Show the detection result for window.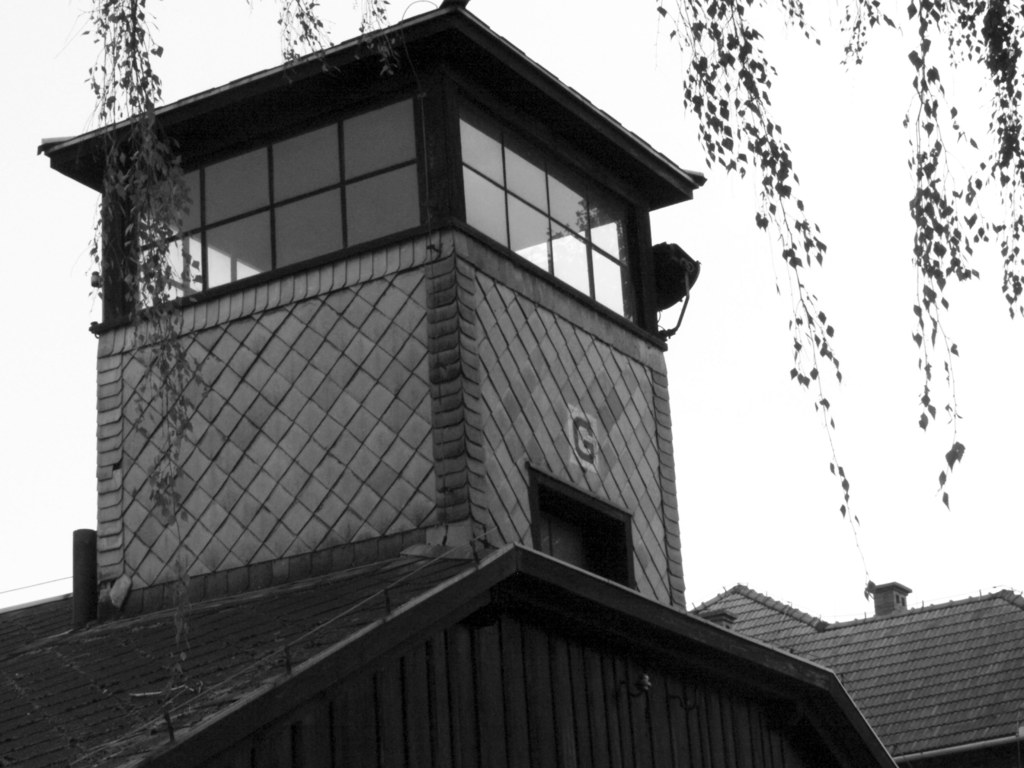
bbox(509, 456, 641, 600).
